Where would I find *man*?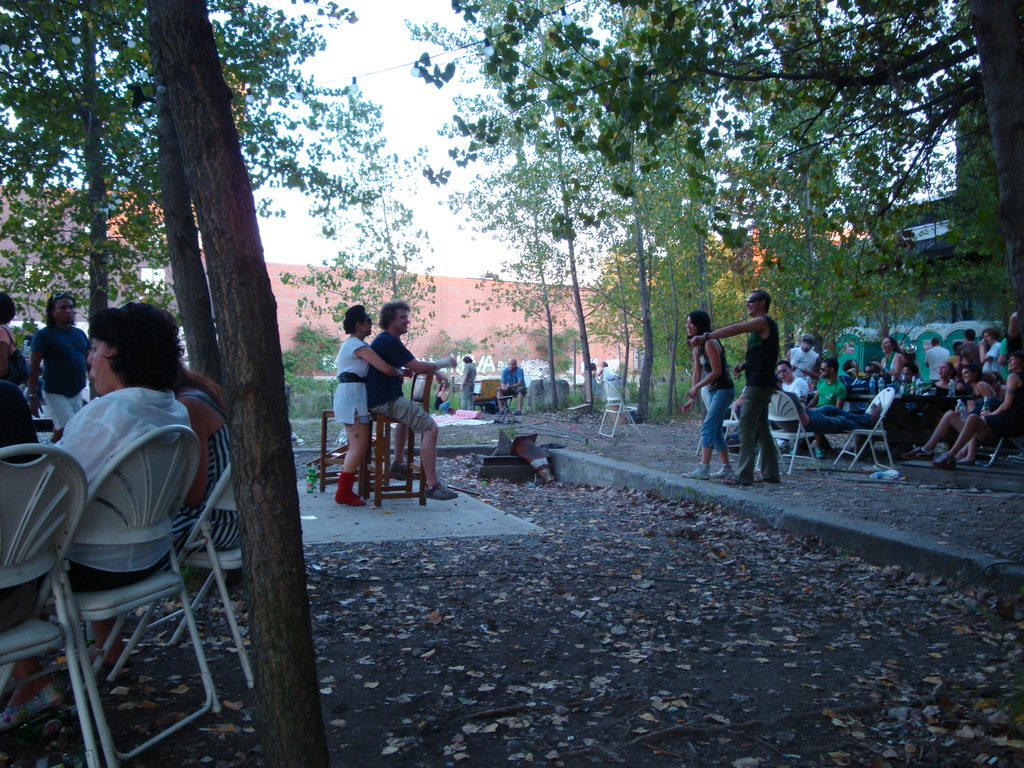
At region(364, 296, 466, 499).
